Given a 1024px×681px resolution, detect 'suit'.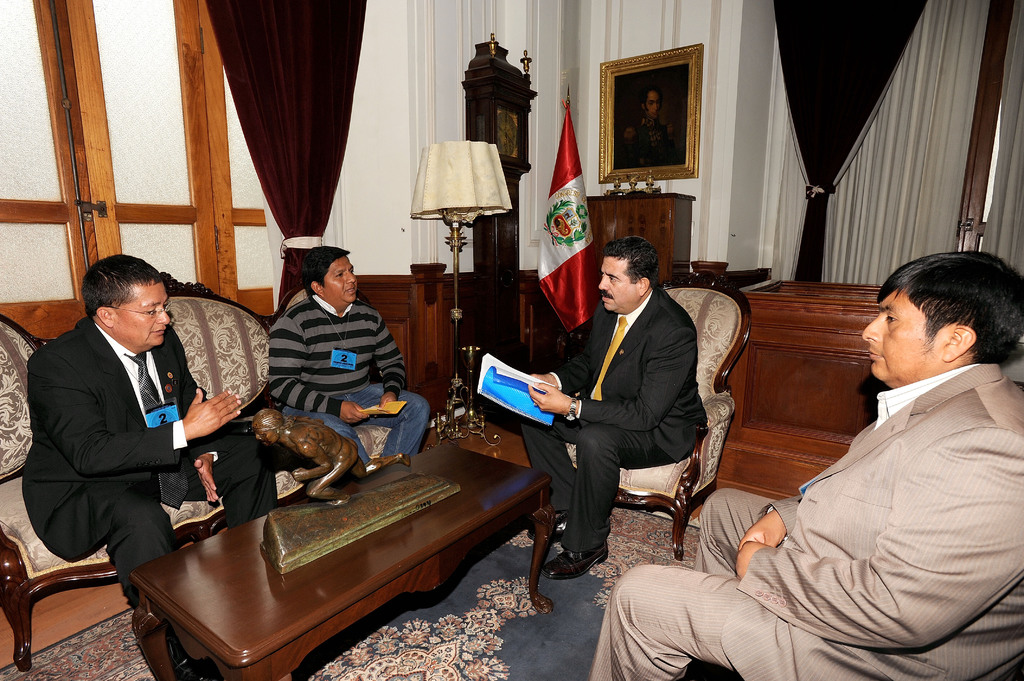
[x1=25, y1=255, x2=234, y2=623].
